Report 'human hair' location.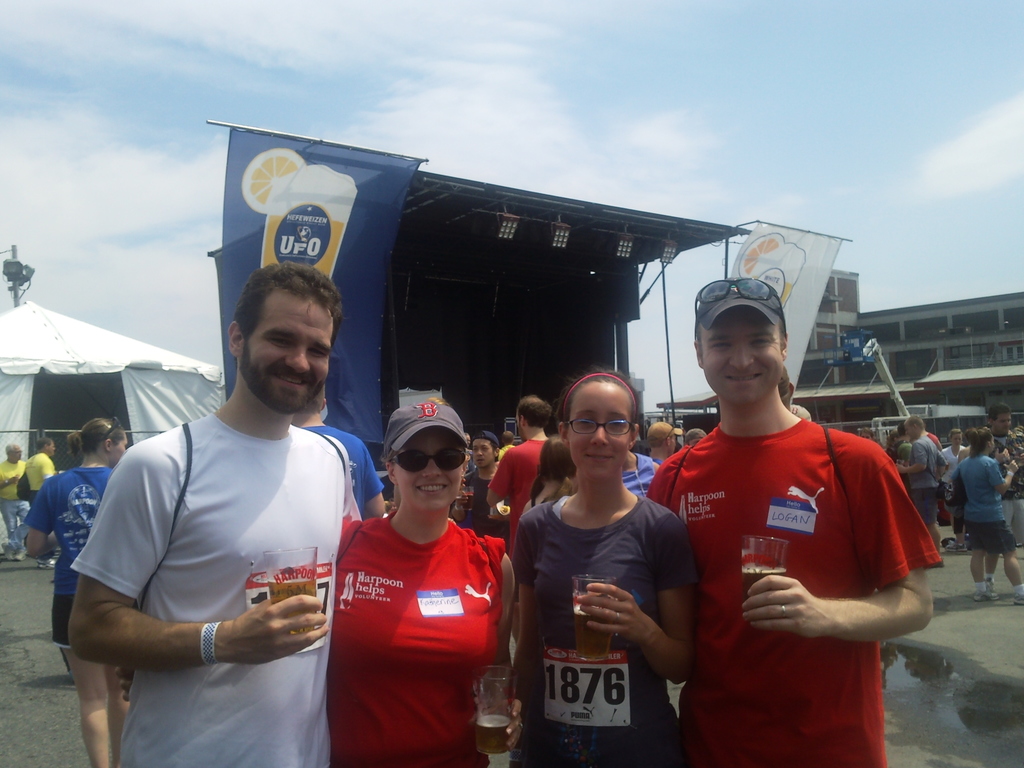
Report: BBox(235, 262, 344, 337).
